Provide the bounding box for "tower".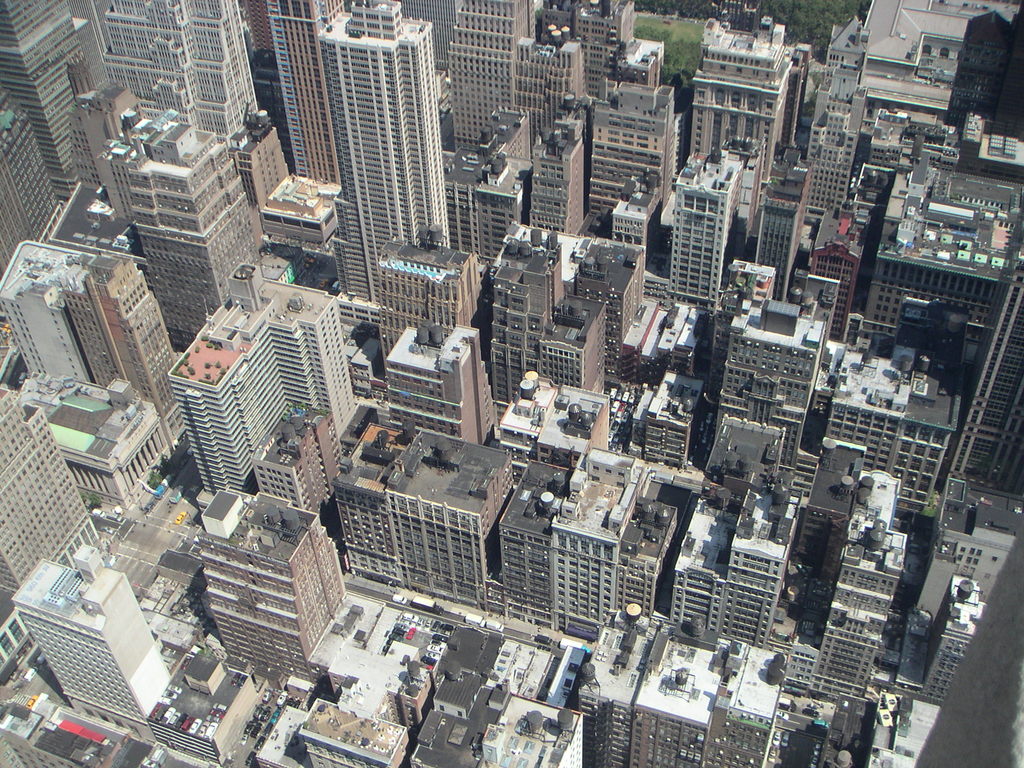
crop(0, 0, 86, 203).
